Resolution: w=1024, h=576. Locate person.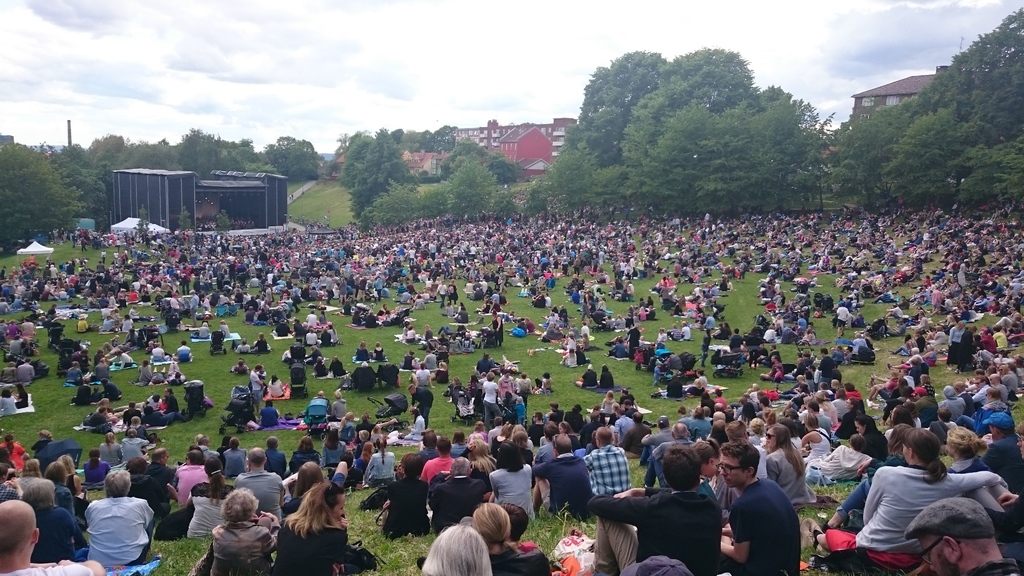
692,404,713,442.
